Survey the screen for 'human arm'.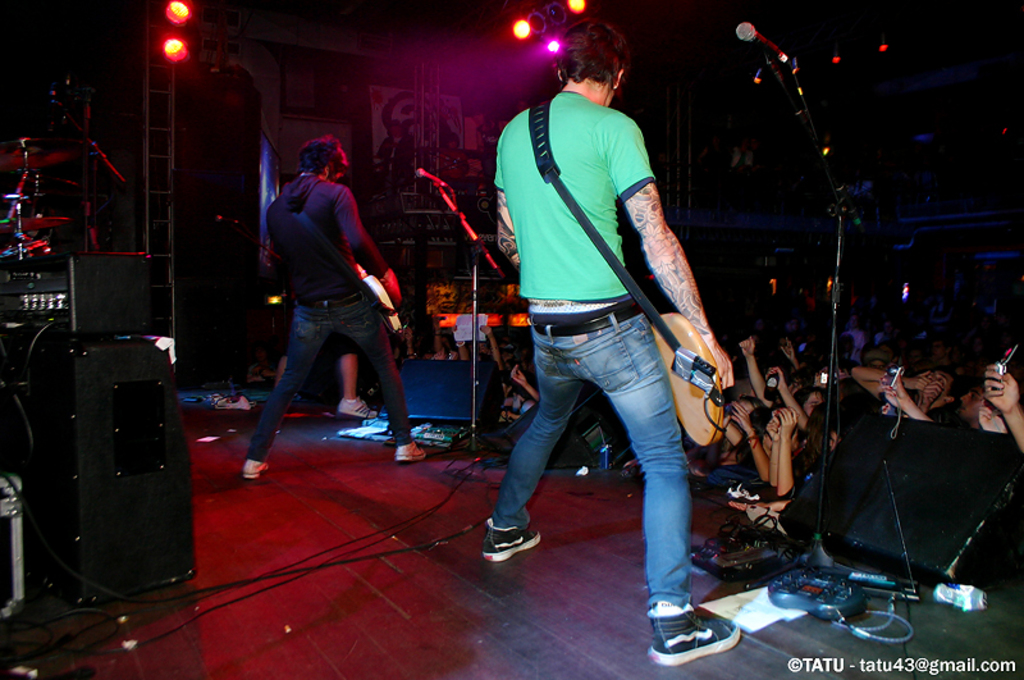
Survey found: 340/191/406/314.
